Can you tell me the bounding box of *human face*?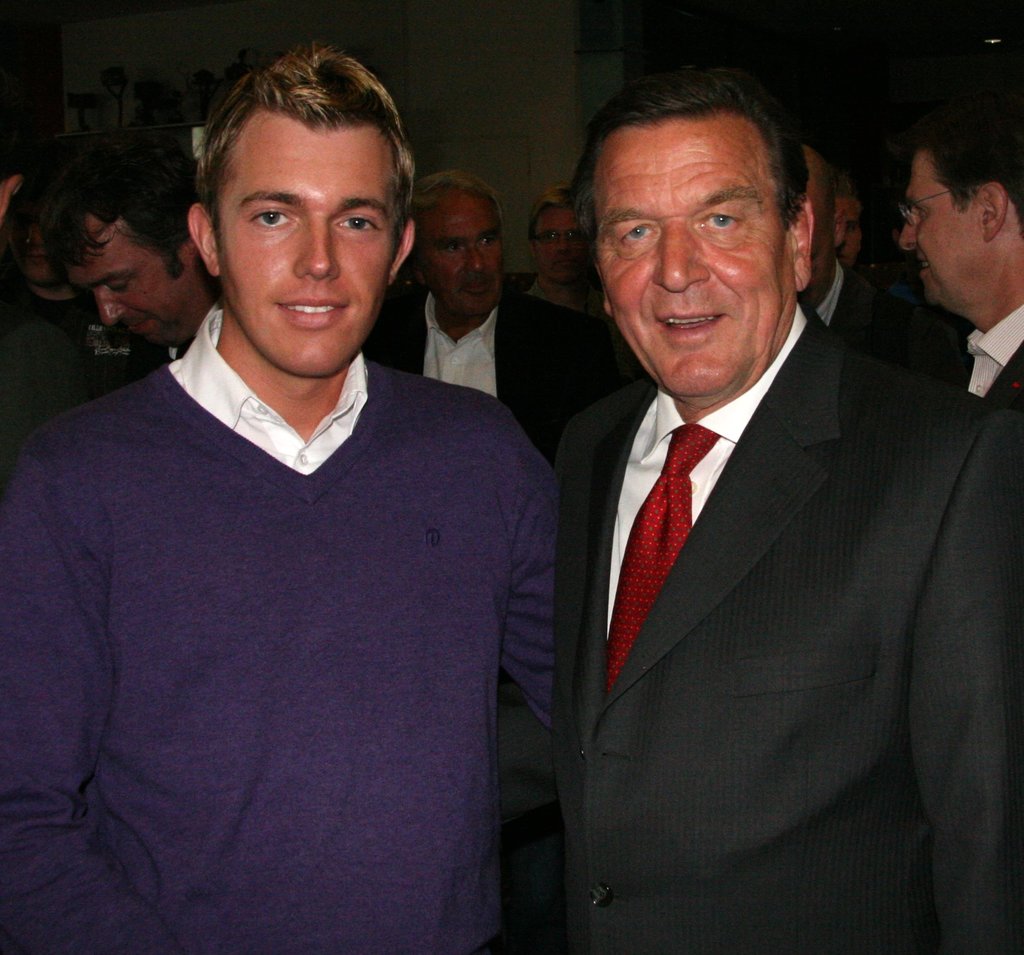
<region>588, 120, 789, 397</region>.
